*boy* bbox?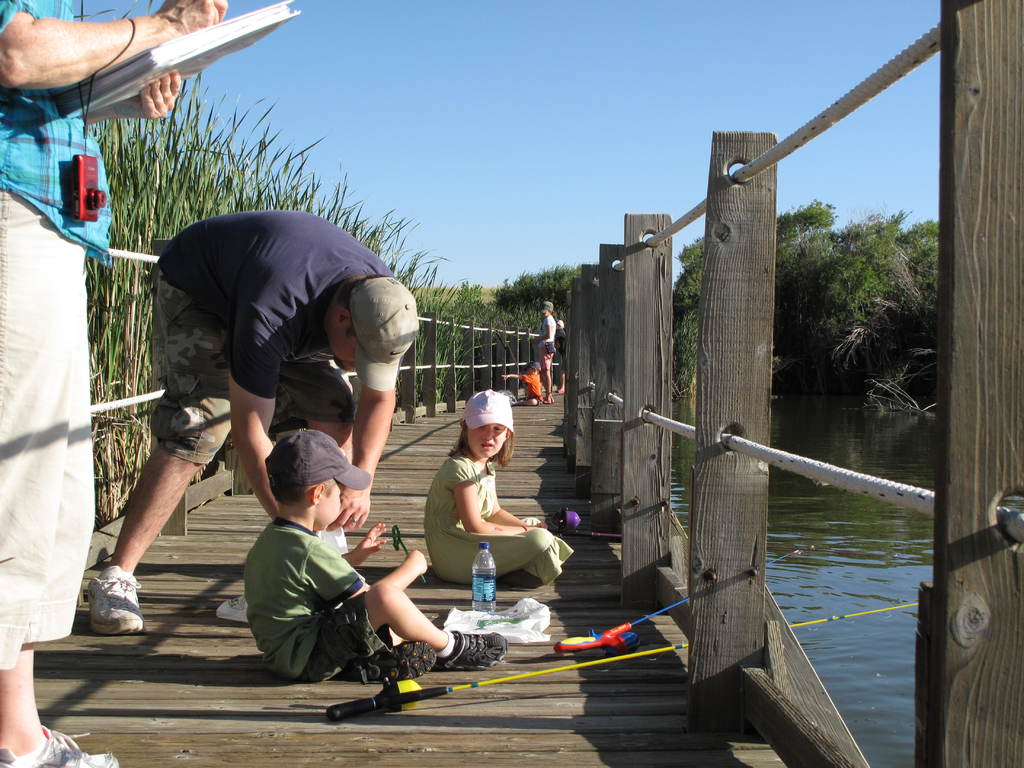
235/431/507/681
